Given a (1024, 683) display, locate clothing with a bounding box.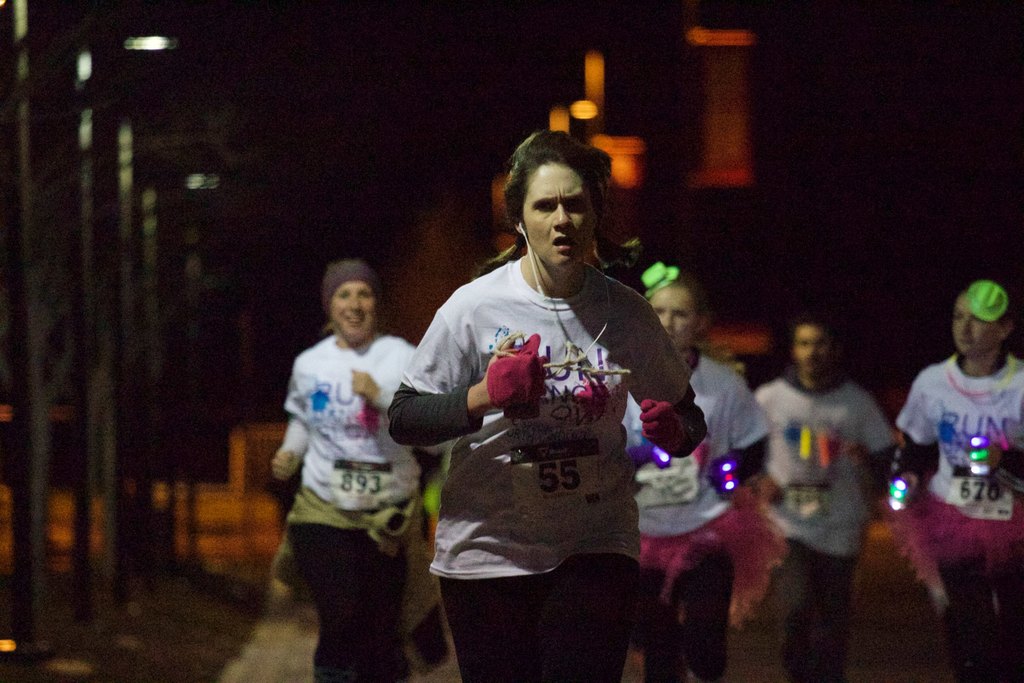
Located: <bbox>617, 350, 782, 682</bbox>.
